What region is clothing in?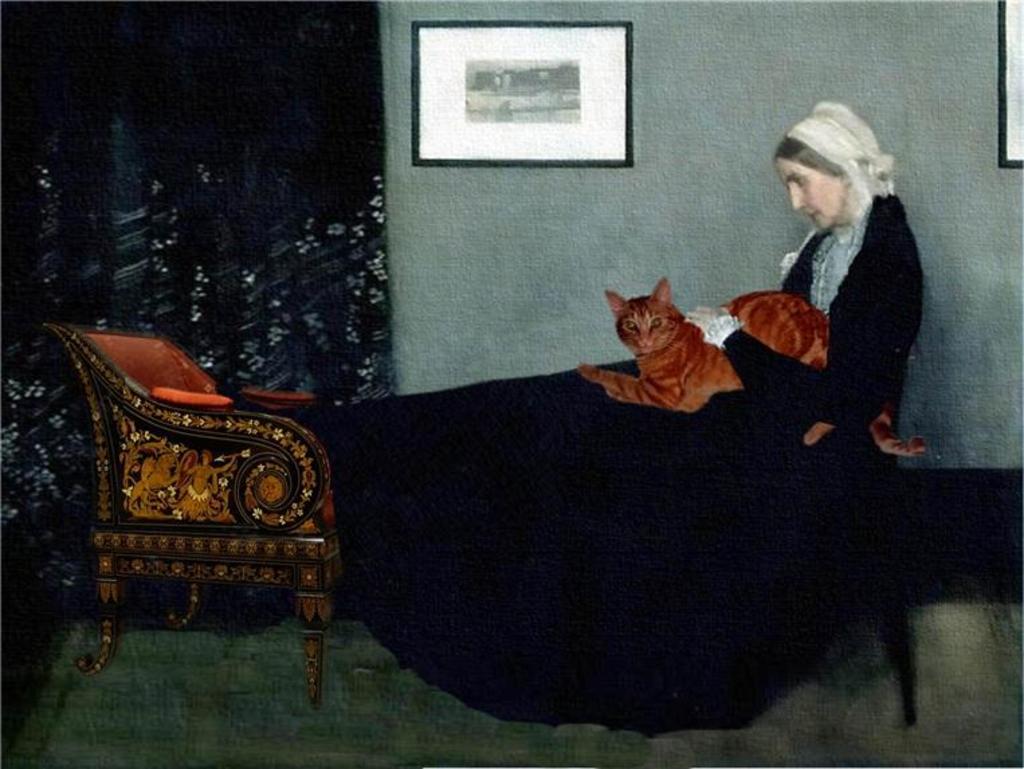
711/180/925/466.
